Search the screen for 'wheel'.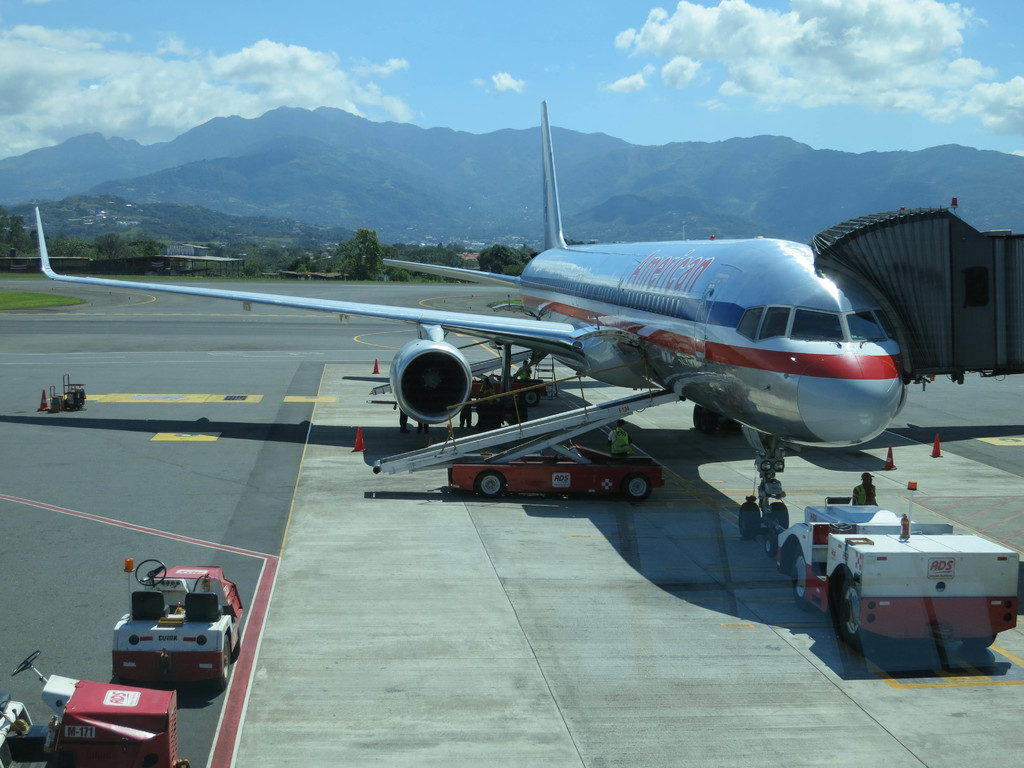
Found at (x1=735, y1=502, x2=763, y2=542).
